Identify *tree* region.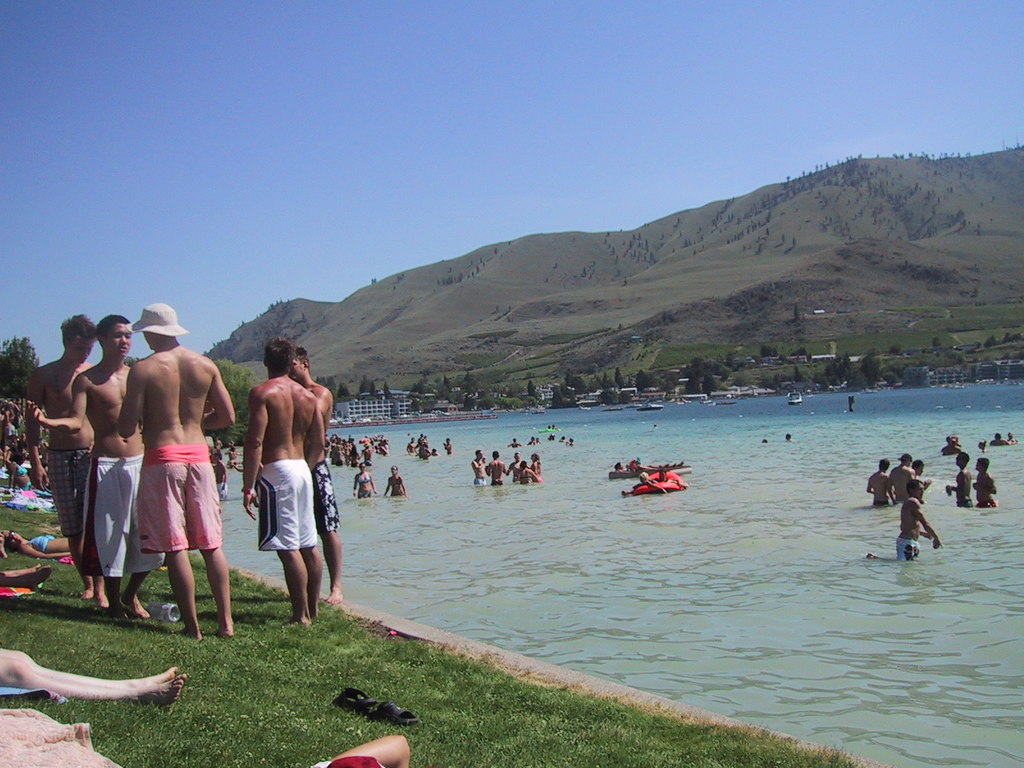
Region: region(886, 340, 902, 357).
